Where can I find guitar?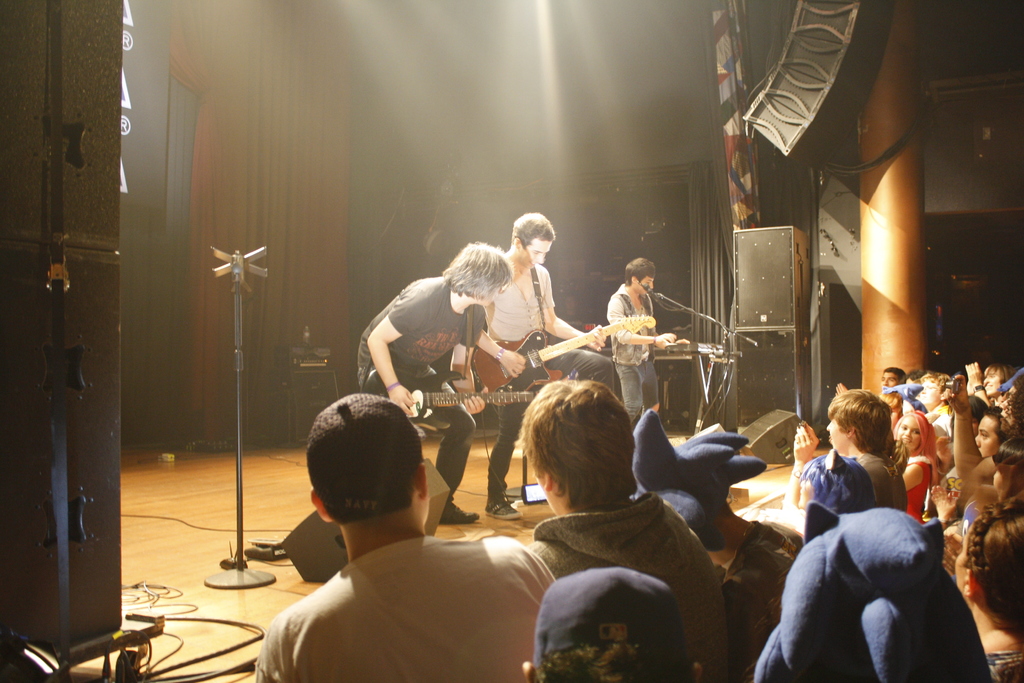
You can find it at 365 359 539 432.
